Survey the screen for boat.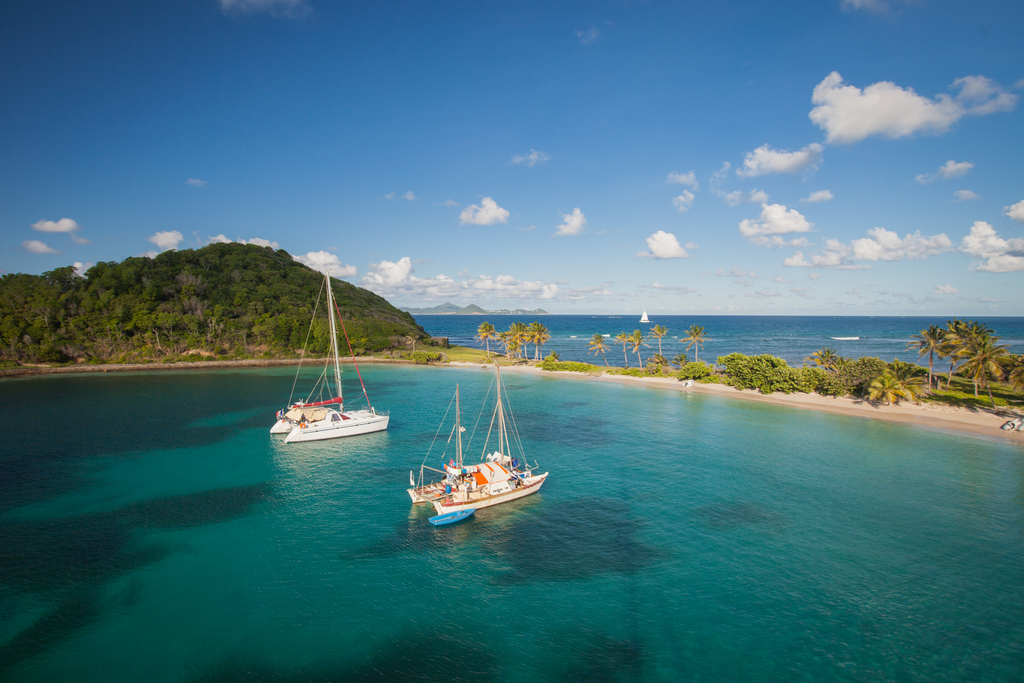
Survey found: left=639, top=310, right=652, bottom=323.
